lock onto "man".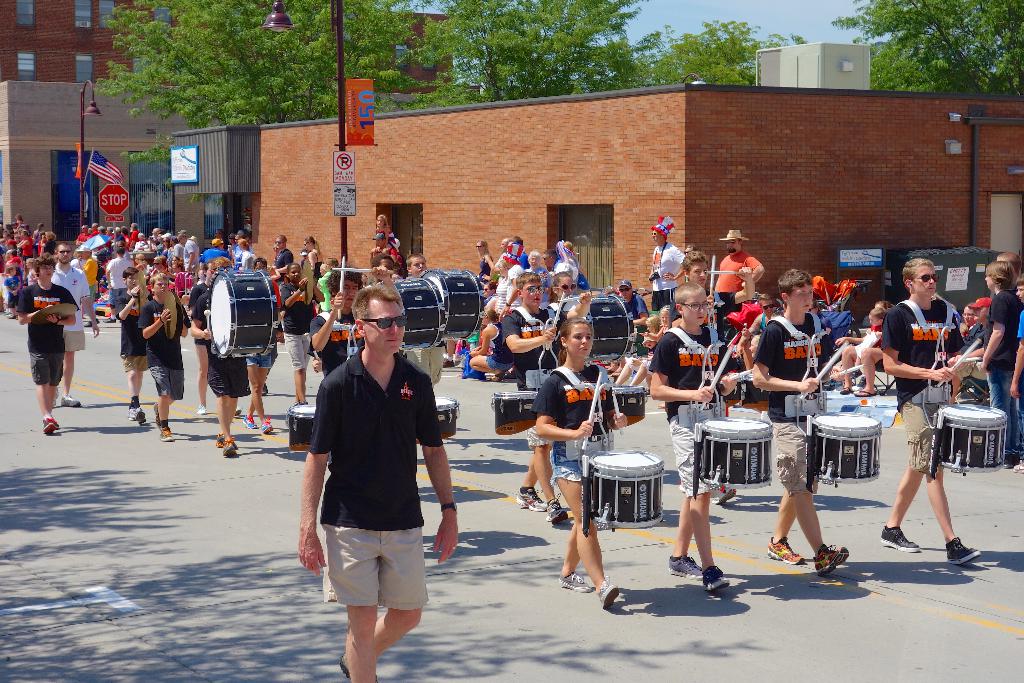
Locked: box=[101, 247, 134, 323].
